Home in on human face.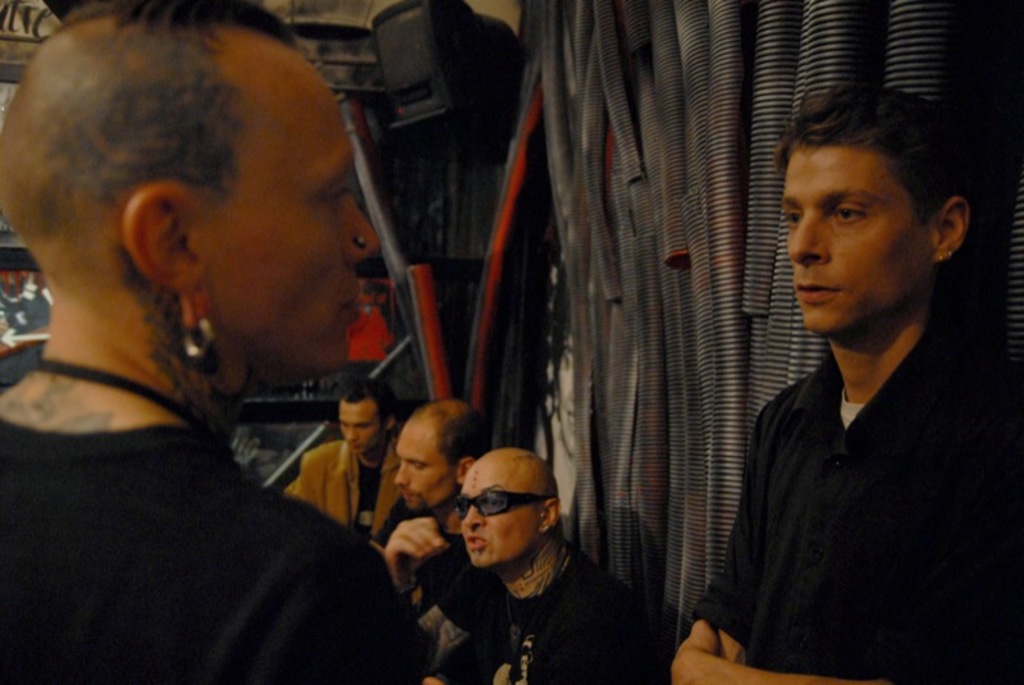
Homed in at region(338, 402, 385, 456).
